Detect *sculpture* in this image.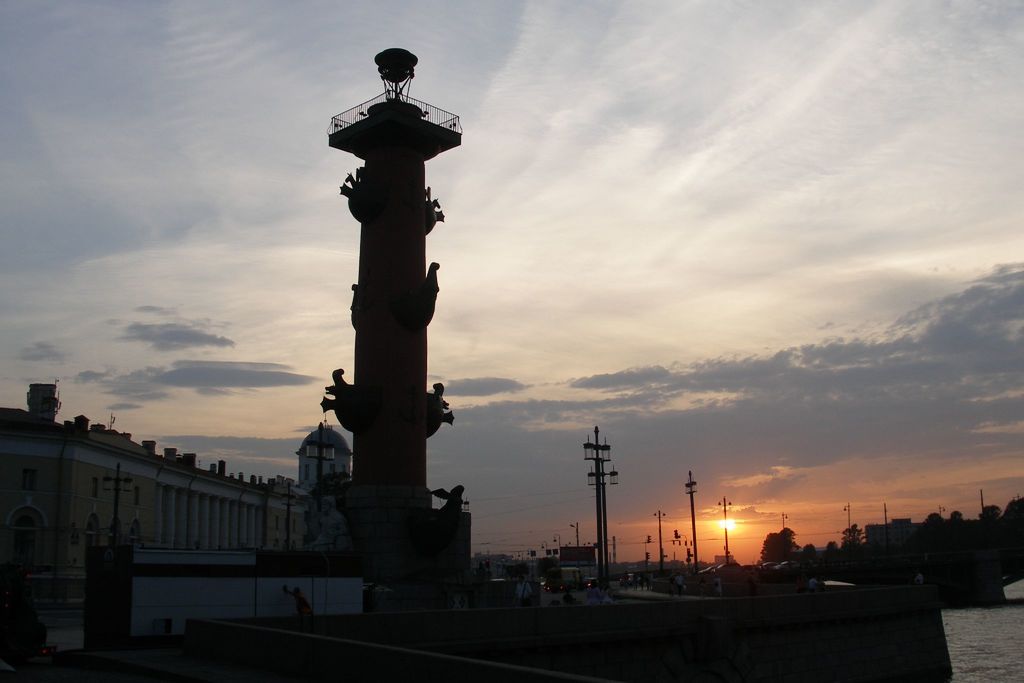
Detection: x1=307 y1=472 x2=358 y2=536.
